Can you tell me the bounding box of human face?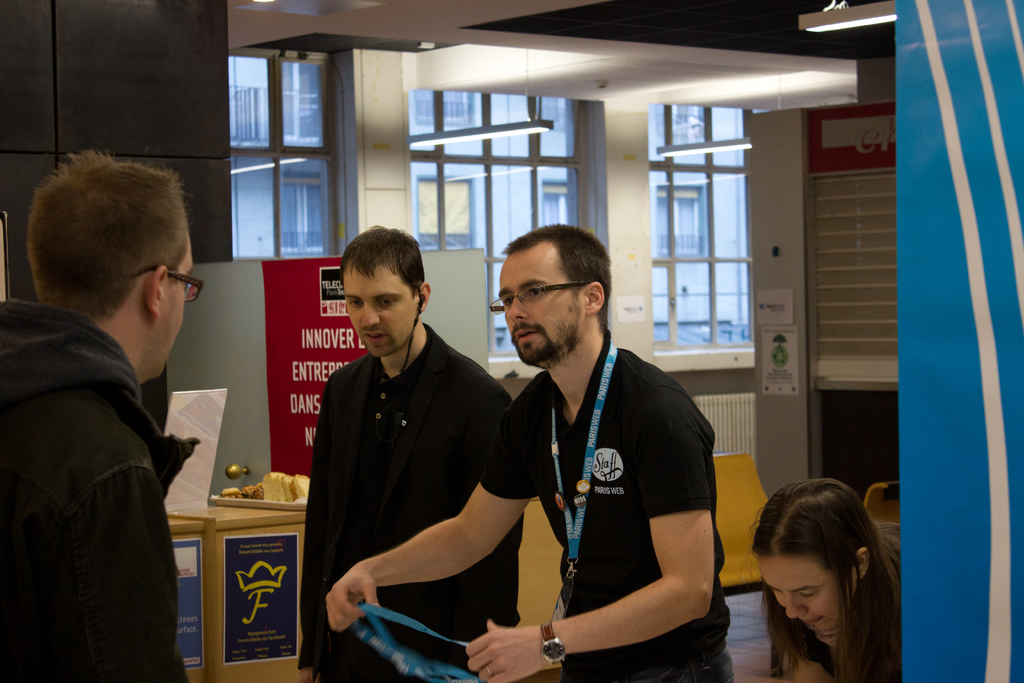
501 247 572 363.
